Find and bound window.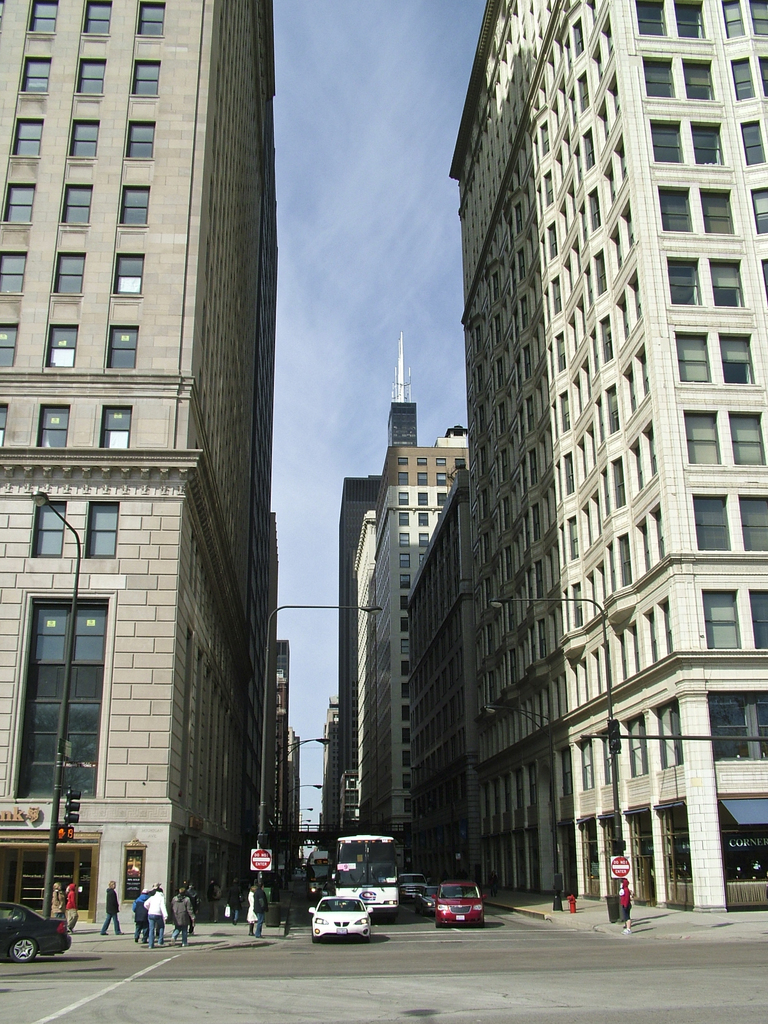
Bound: bbox(575, 67, 593, 113).
